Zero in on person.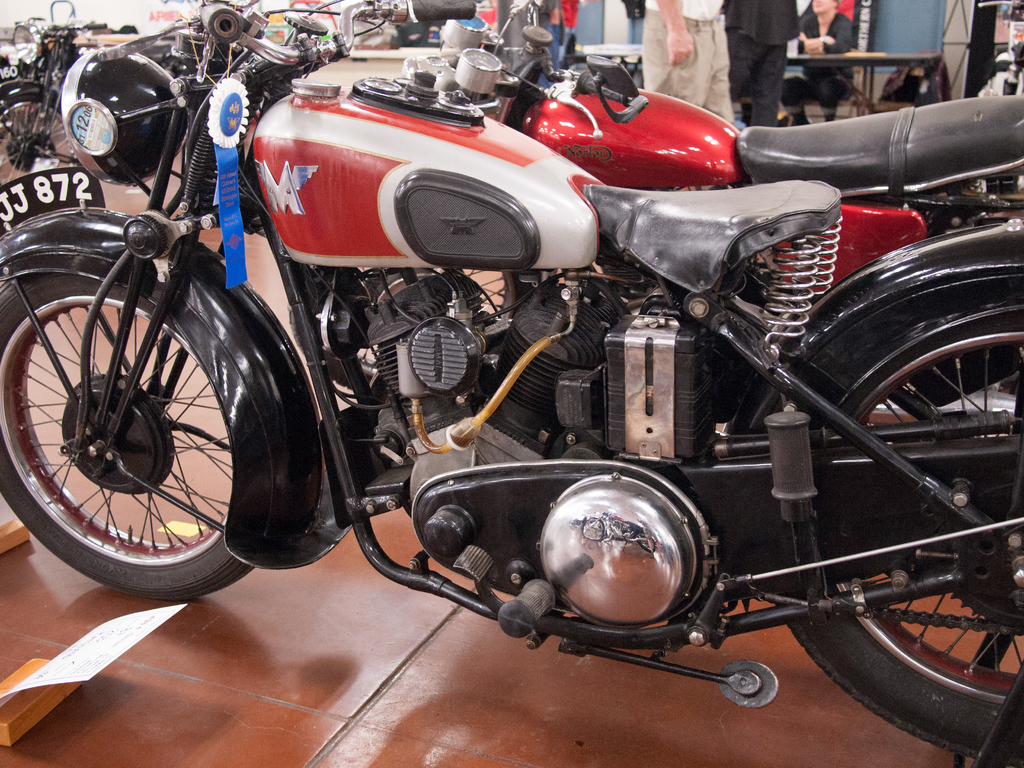
Zeroed in: crop(619, 0, 647, 42).
